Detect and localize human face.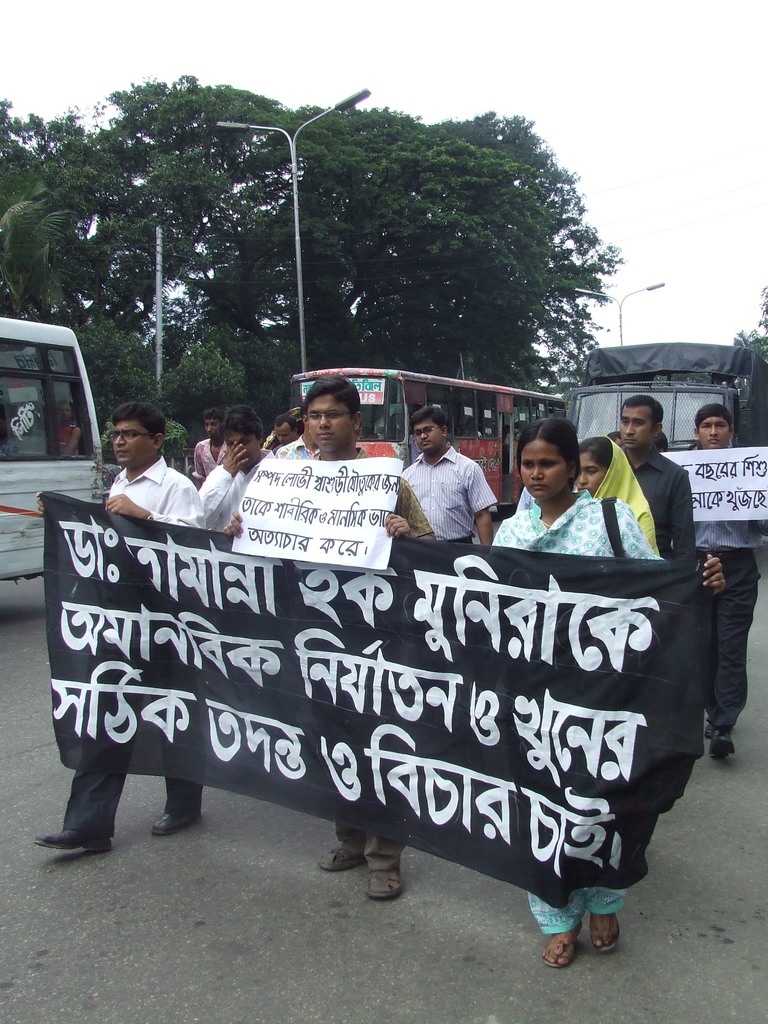
Localized at 226:435:255:469.
